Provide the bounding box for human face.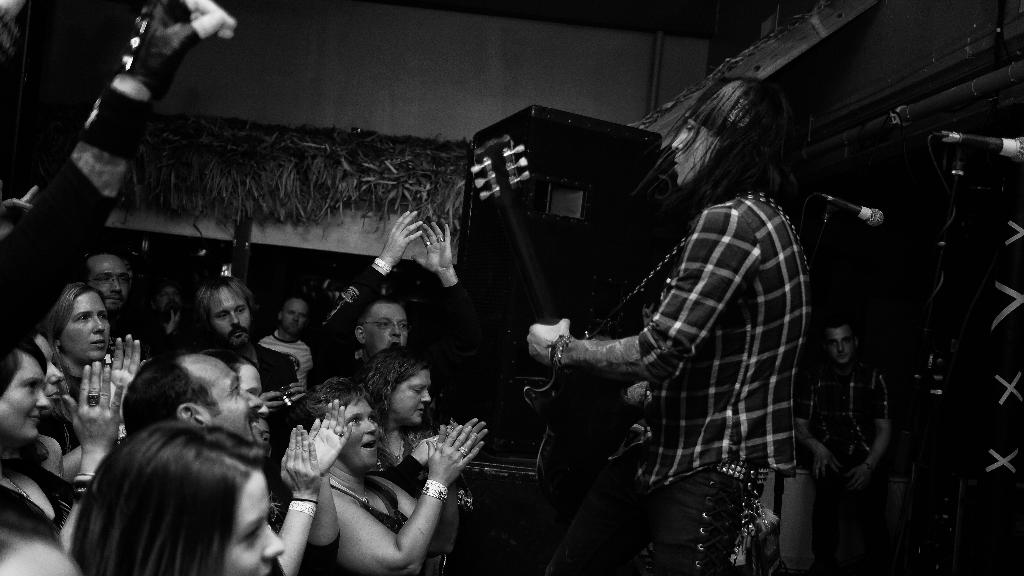
{"x1": 667, "y1": 116, "x2": 718, "y2": 189}.
